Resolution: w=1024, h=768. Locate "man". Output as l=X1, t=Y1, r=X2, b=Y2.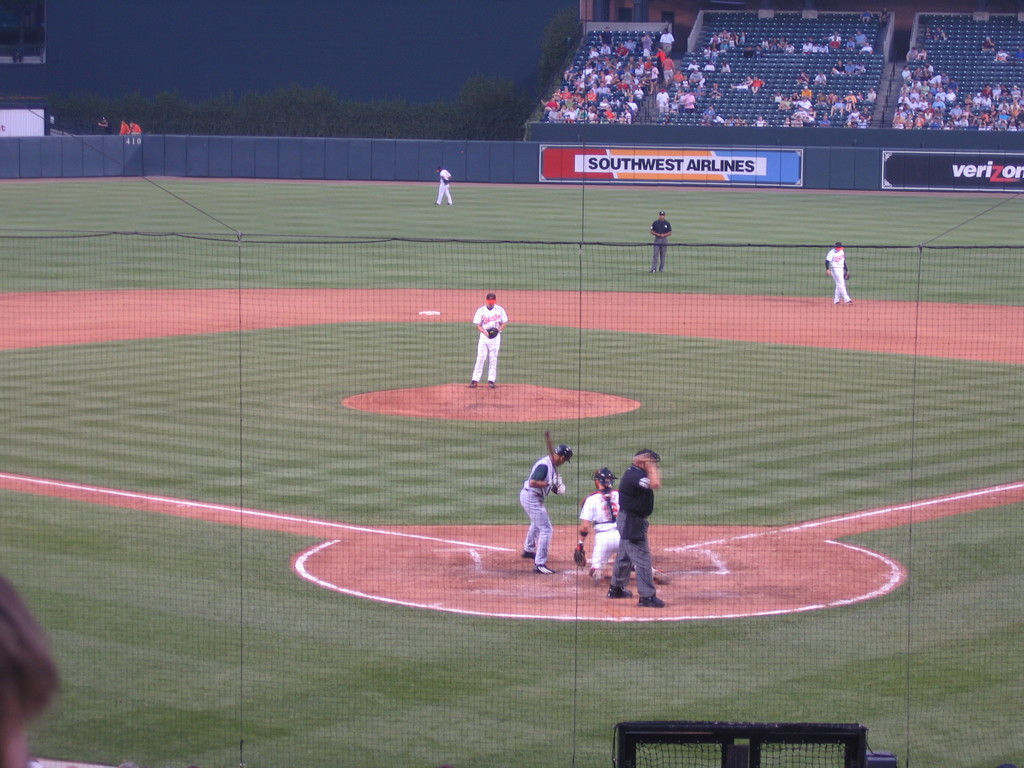
l=708, t=113, r=723, b=122.
